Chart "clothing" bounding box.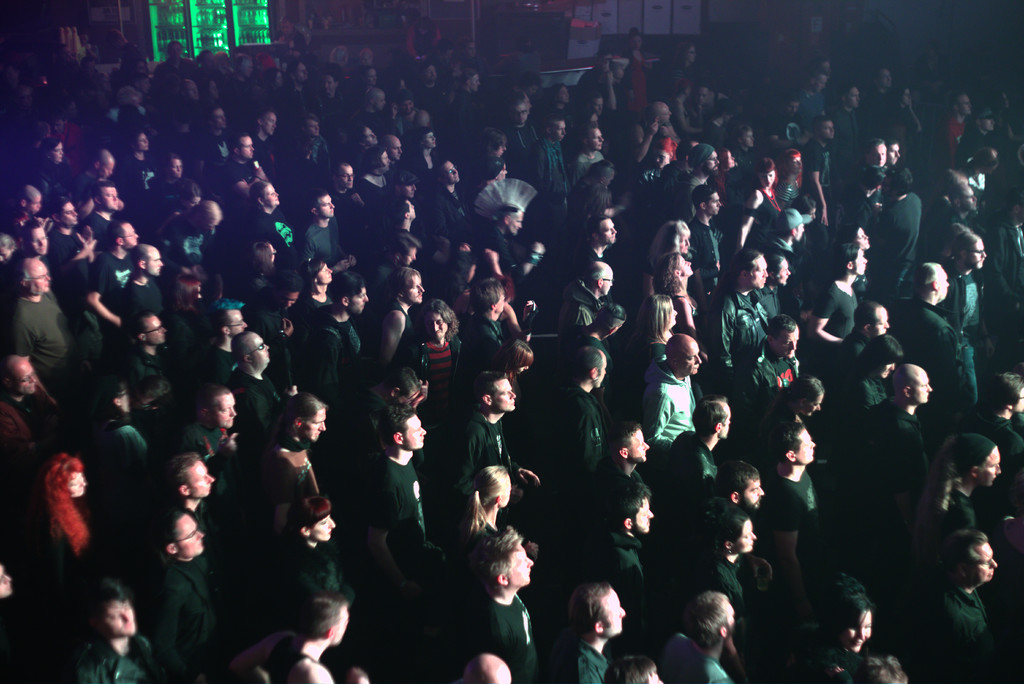
Charted: <region>640, 364, 699, 455</region>.
